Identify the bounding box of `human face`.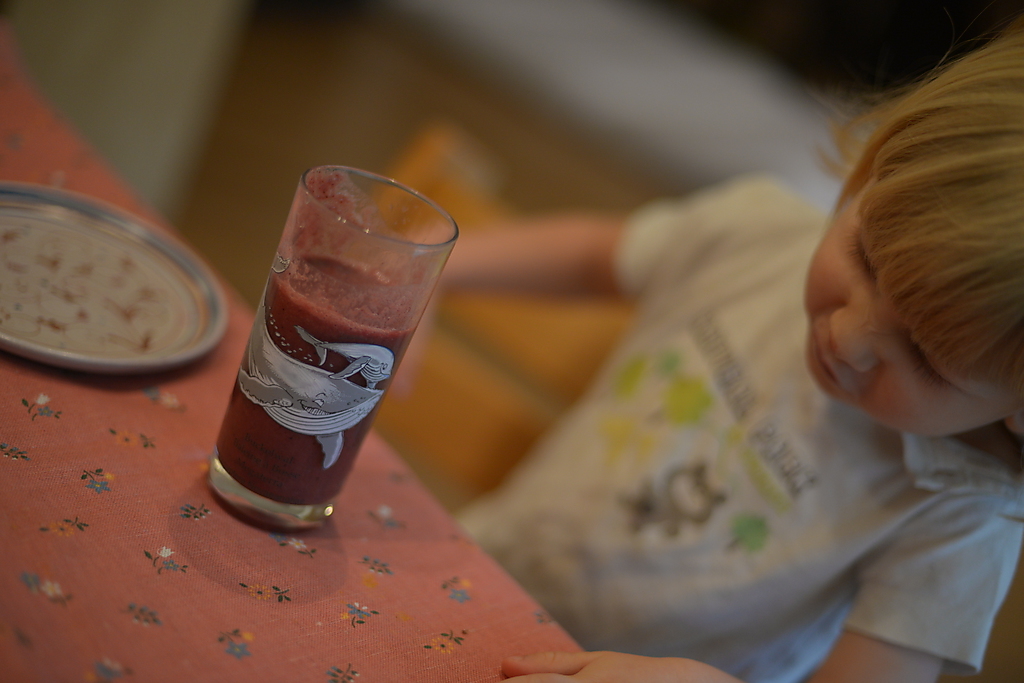
x1=802, y1=173, x2=1021, y2=435.
